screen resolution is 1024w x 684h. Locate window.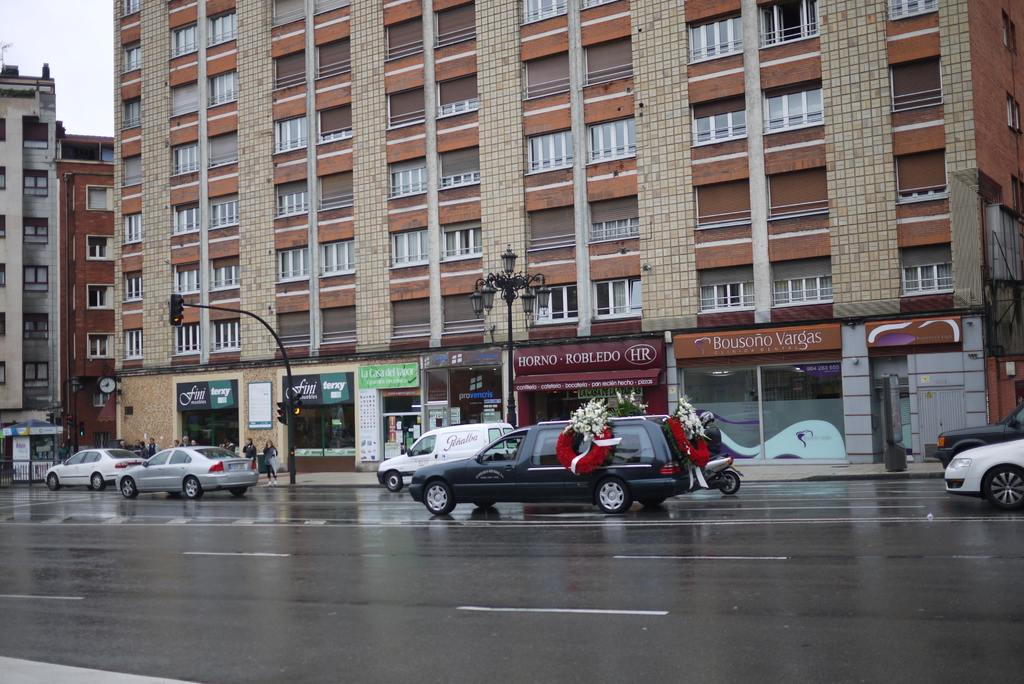
273/184/315/216.
